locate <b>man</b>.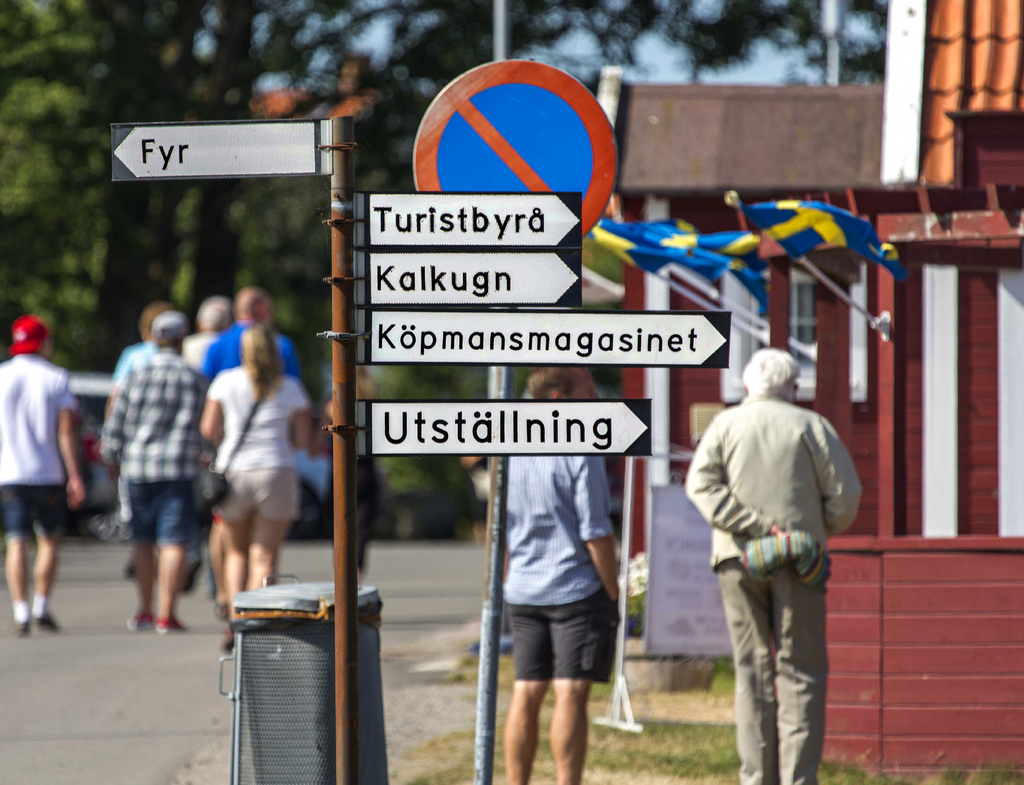
Bounding box: select_region(492, 357, 626, 784).
